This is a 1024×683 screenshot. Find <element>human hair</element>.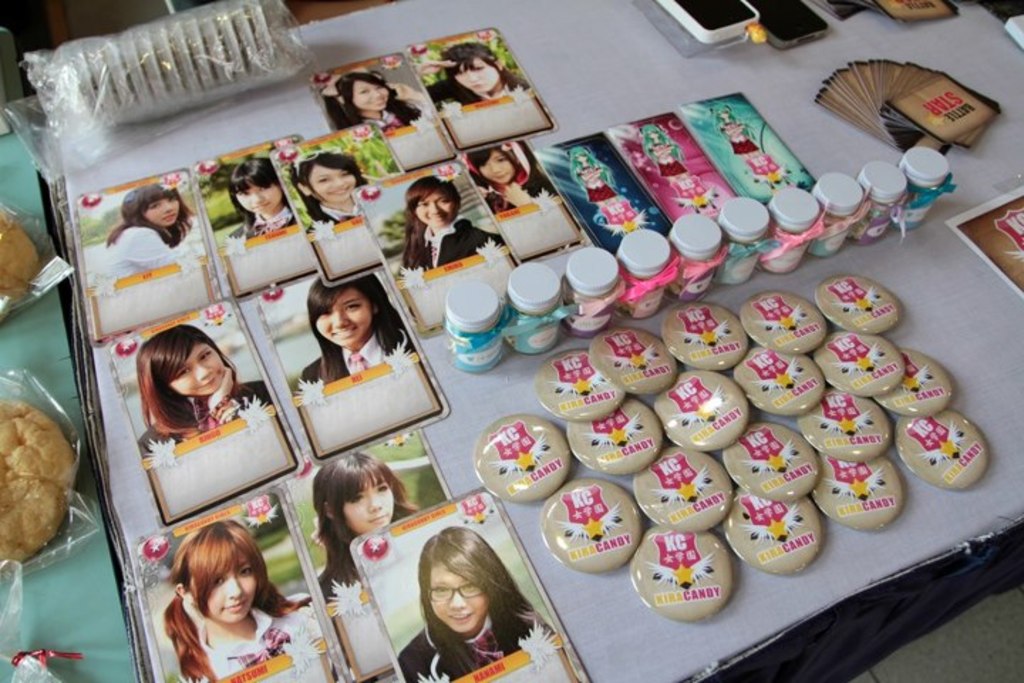
Bounding box: pyautogui.locateOnScreen(338, 70, 407, 122).
